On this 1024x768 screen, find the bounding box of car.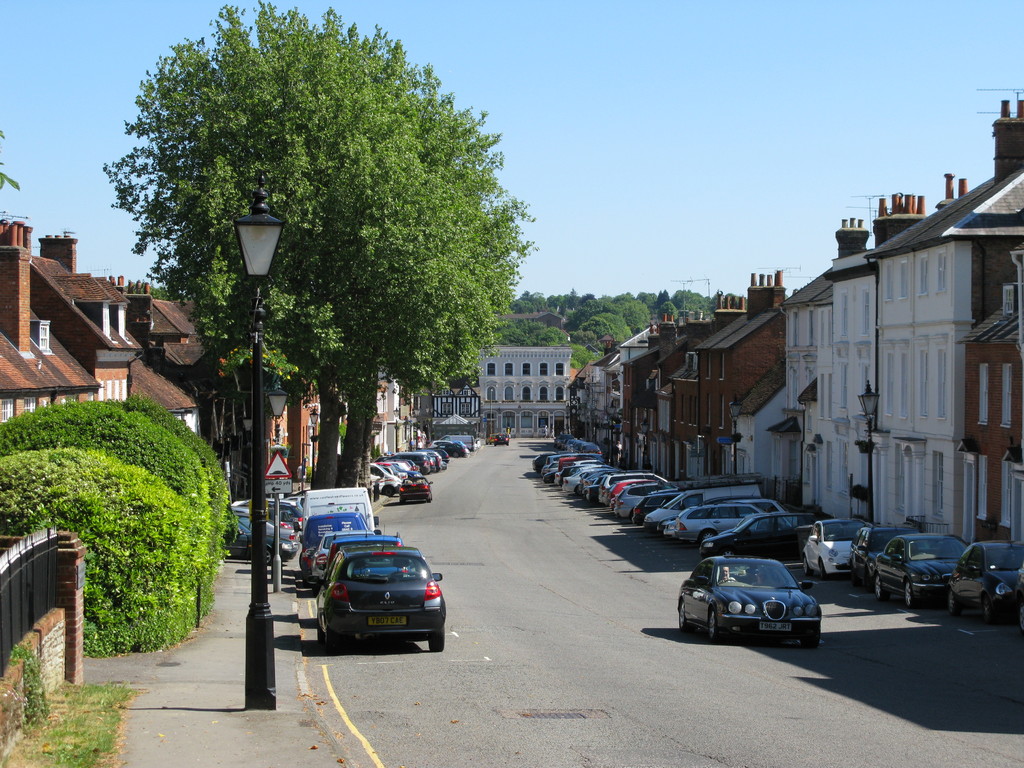
Bounding box: <box>489,431,510,444</box>.
